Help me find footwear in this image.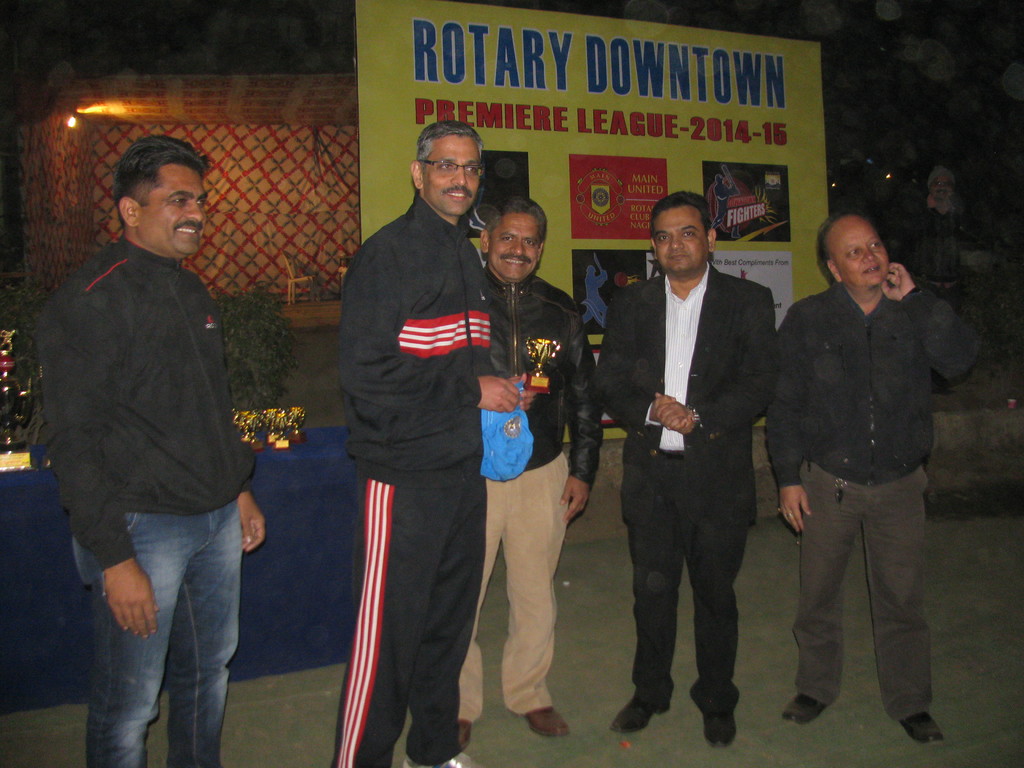
Found it: x1=895, y1=712, x2=947, y2=749.
